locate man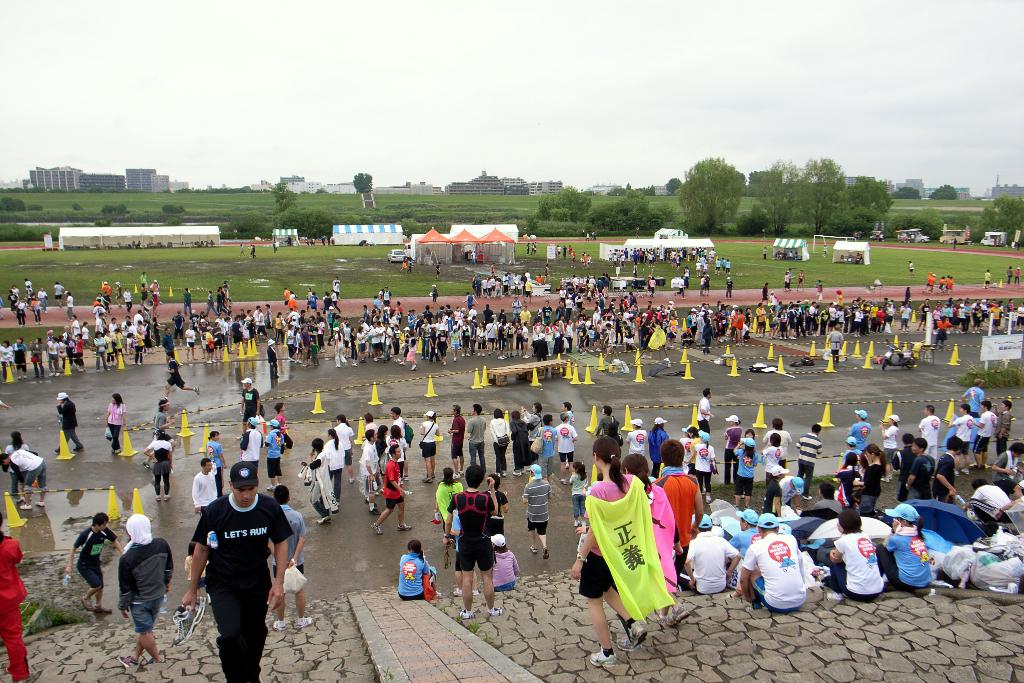
[x1=266, y1=484, x2=311, y2=628]
